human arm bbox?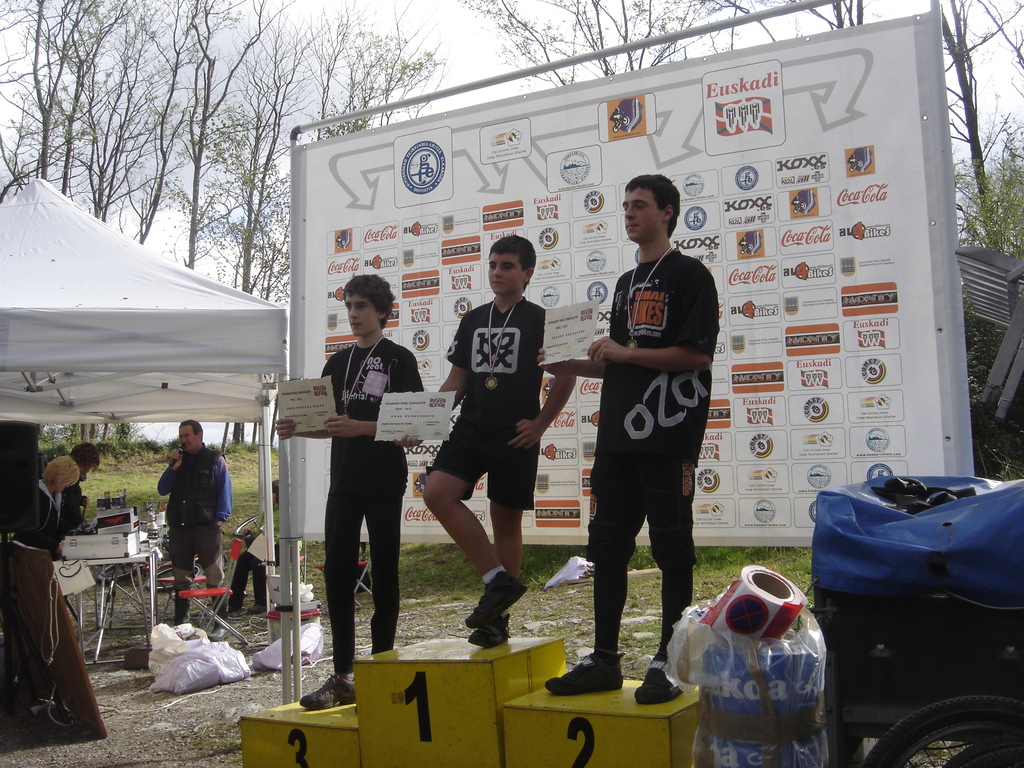
[156,445,186,496]
